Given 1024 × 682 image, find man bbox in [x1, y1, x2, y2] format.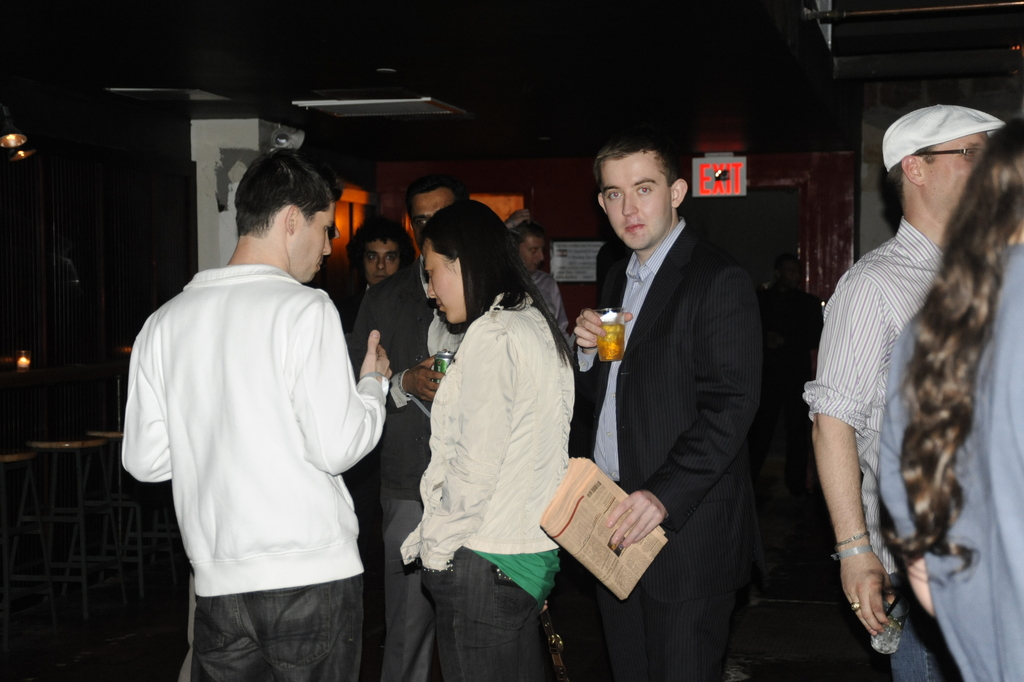
[112, 126, 413, 681].
